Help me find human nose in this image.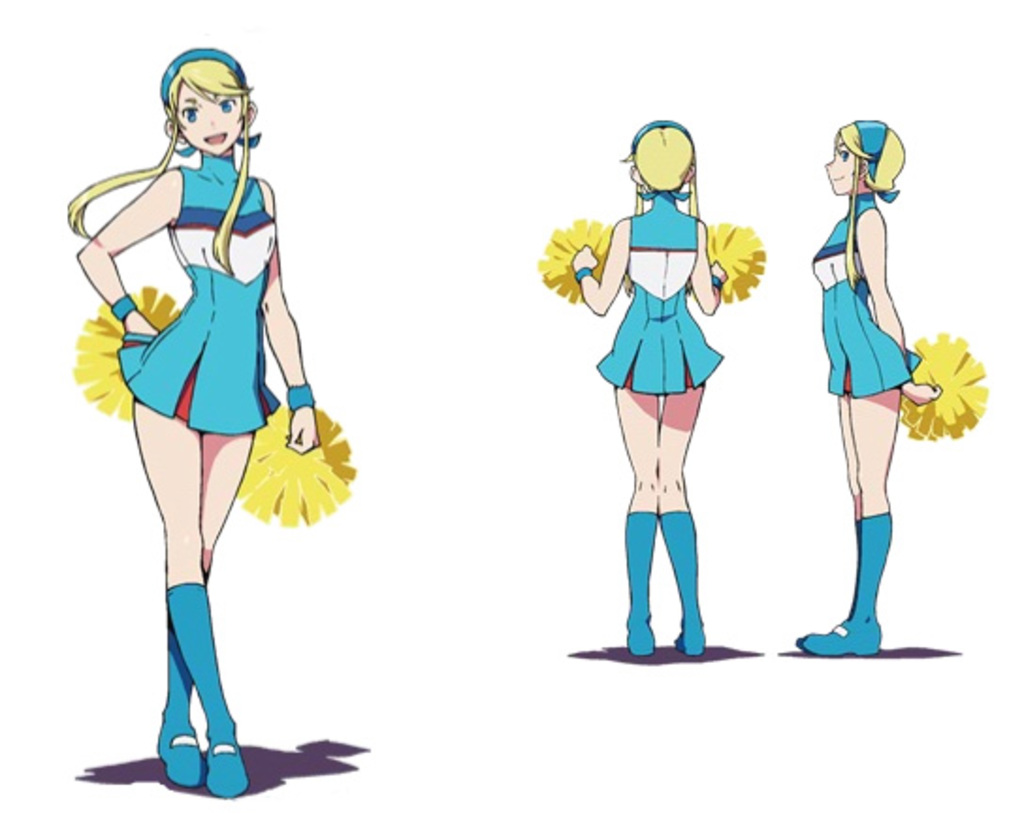
Found it: <bbox>826, 152, 834, 166</bbox>.
